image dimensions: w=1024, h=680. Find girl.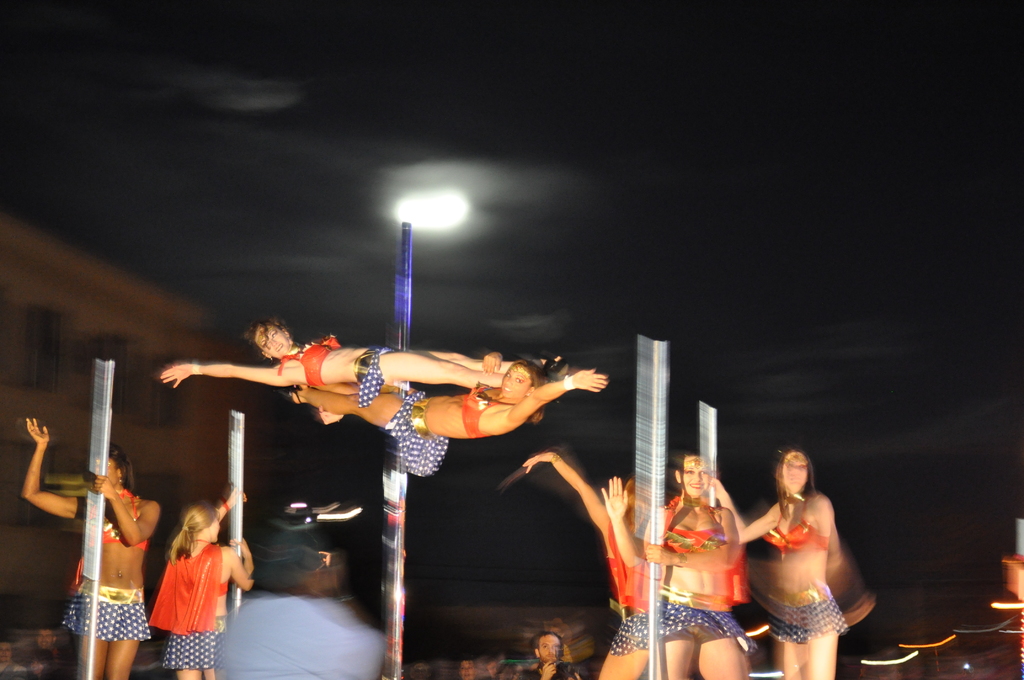
locate(642, 454, 756, 679).
